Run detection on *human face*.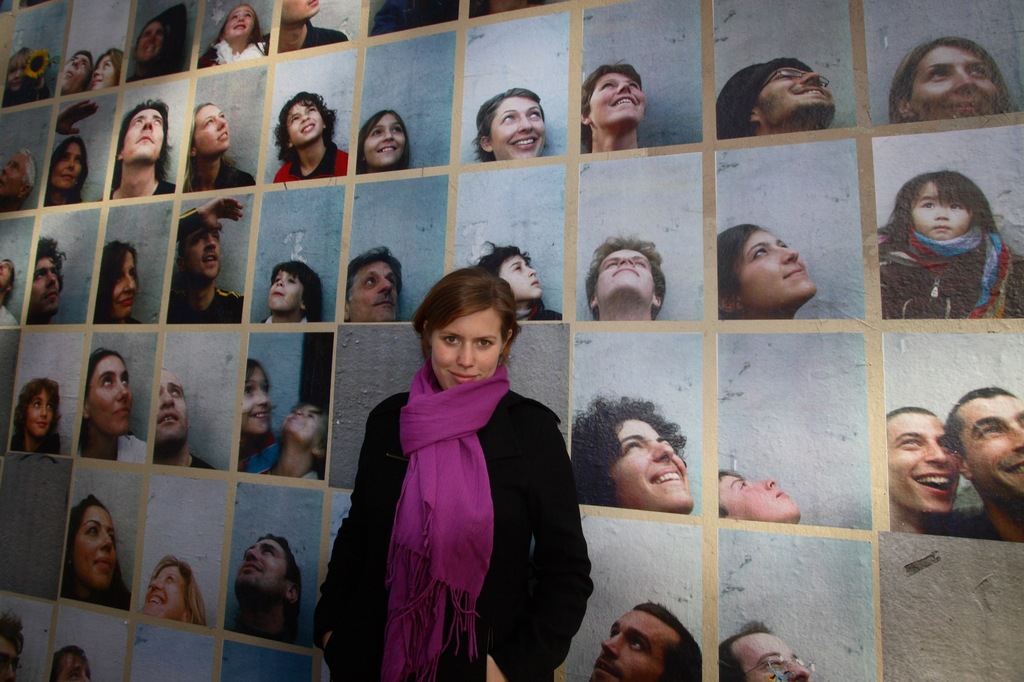
Result: box(753, 66, 837, 129).
